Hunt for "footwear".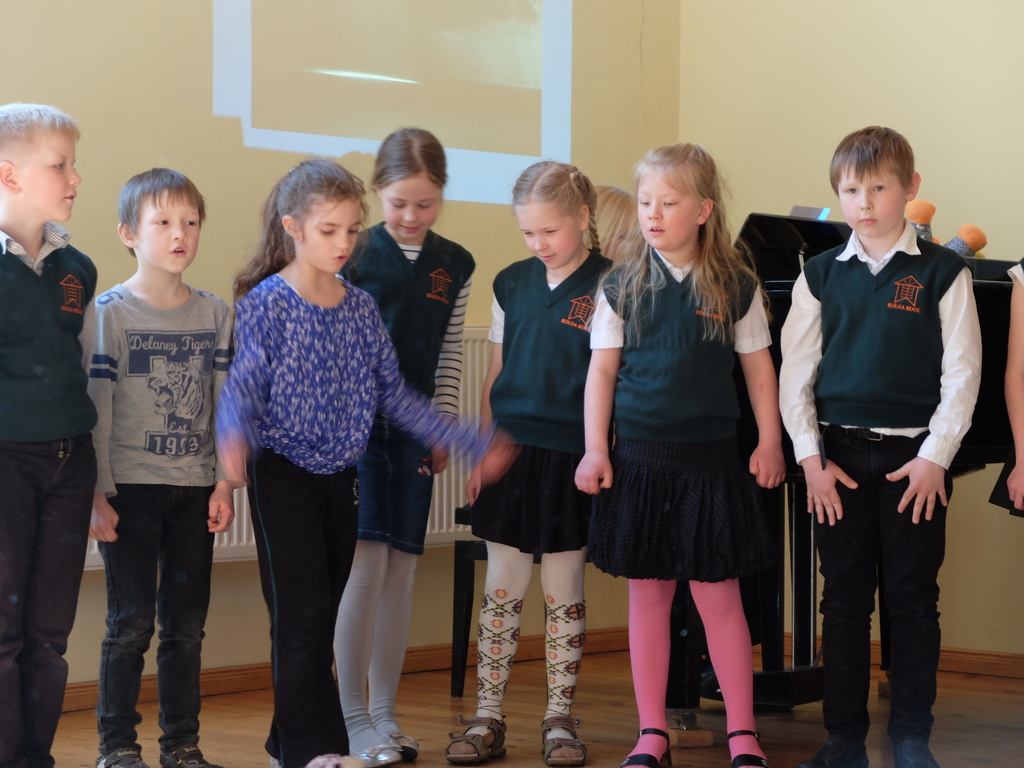
Hunted down at region(448, 718, 501, 760).
